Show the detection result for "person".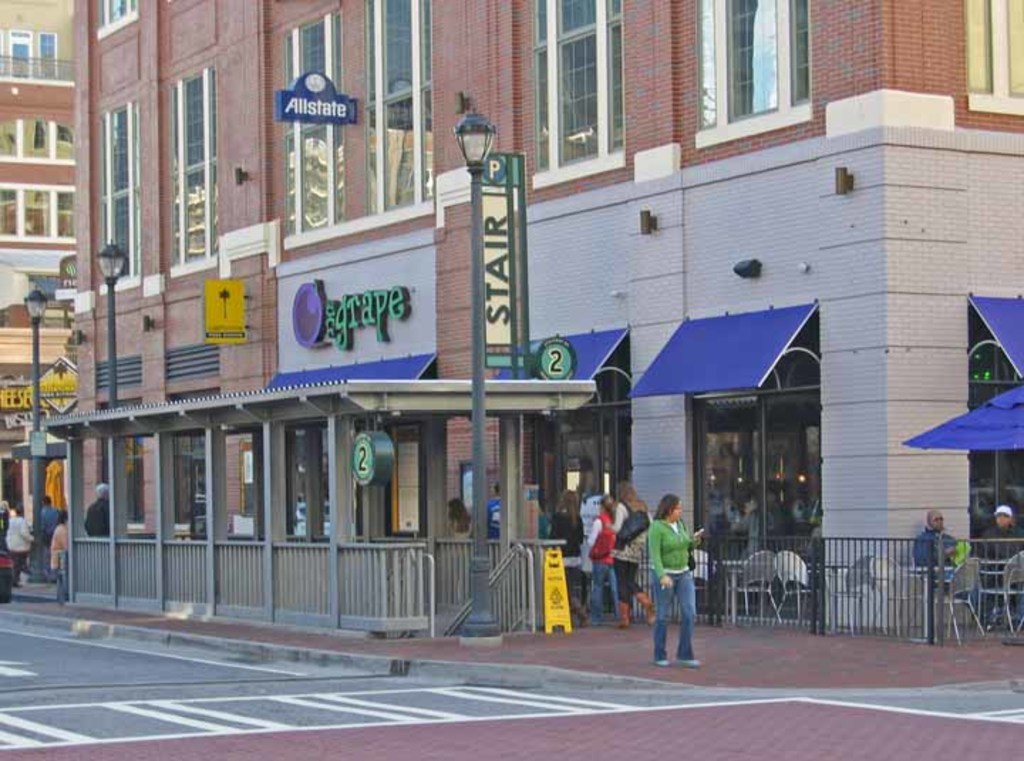
[604, 478, 660, 626].
